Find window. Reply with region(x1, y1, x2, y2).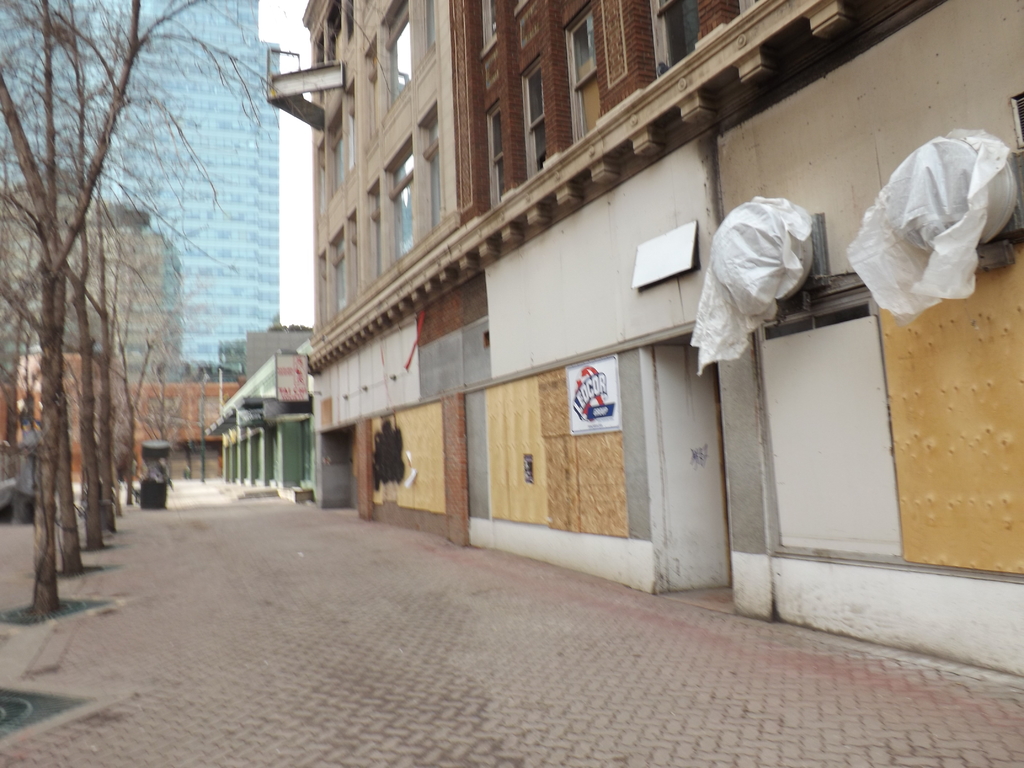
region(369, 188, 381, 284).
